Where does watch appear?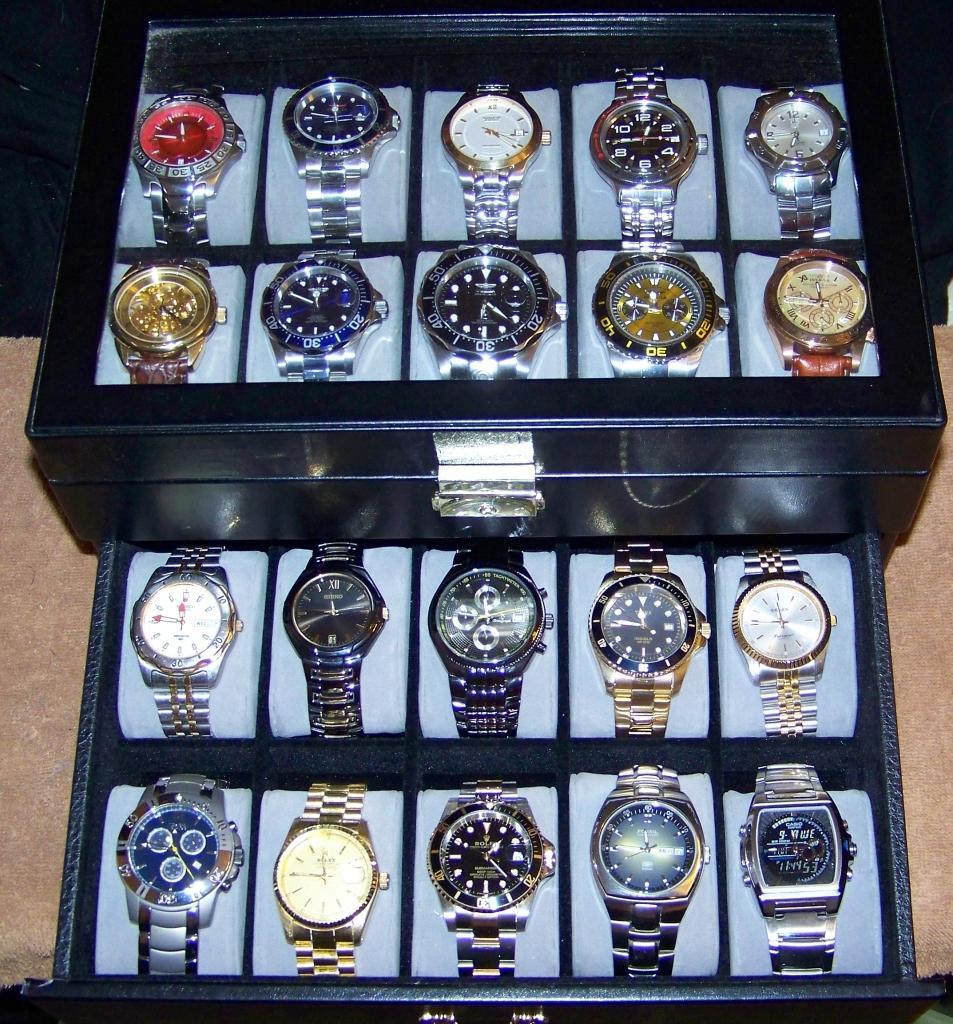
Appears at rect(587, 540, 709, 740).
